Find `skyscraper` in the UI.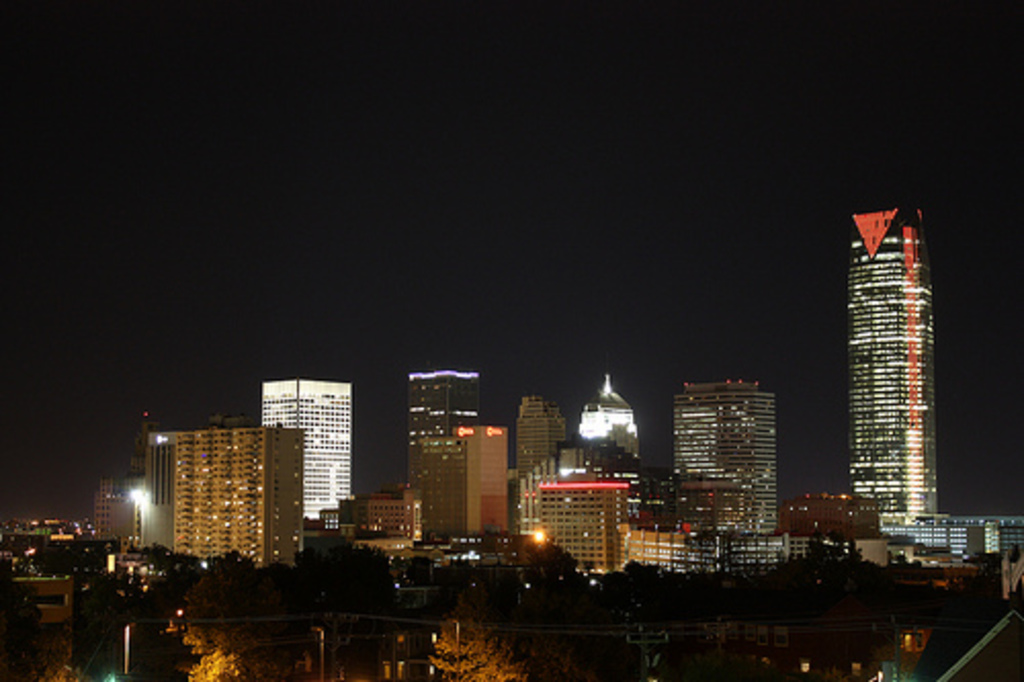
UI element at l=131, t=426, r=297, b=561.
